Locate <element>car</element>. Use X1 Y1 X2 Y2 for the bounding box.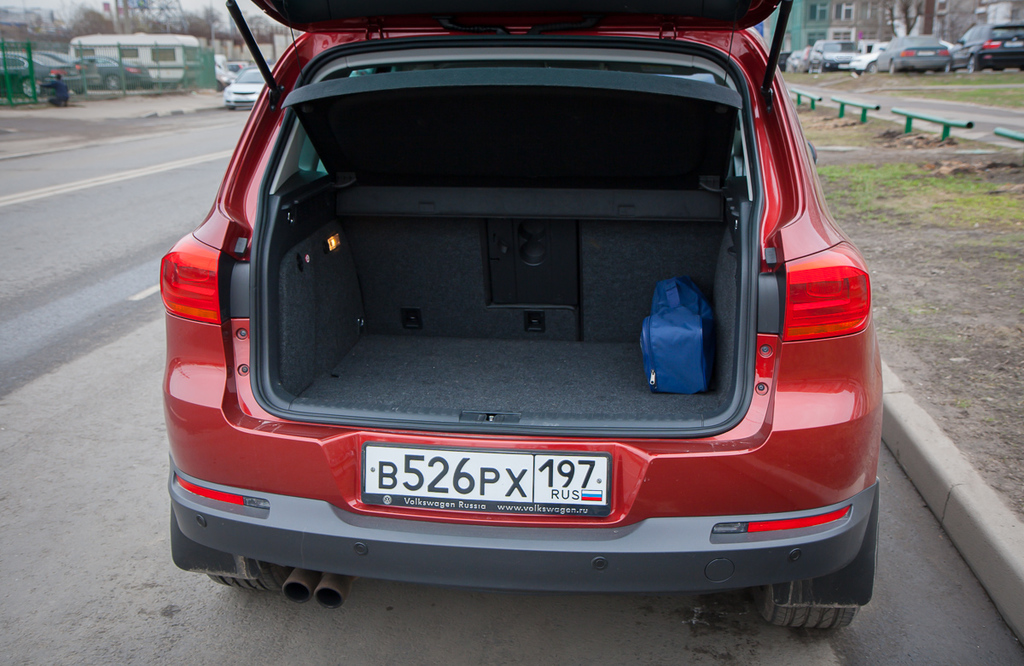
874 35 954 73.
